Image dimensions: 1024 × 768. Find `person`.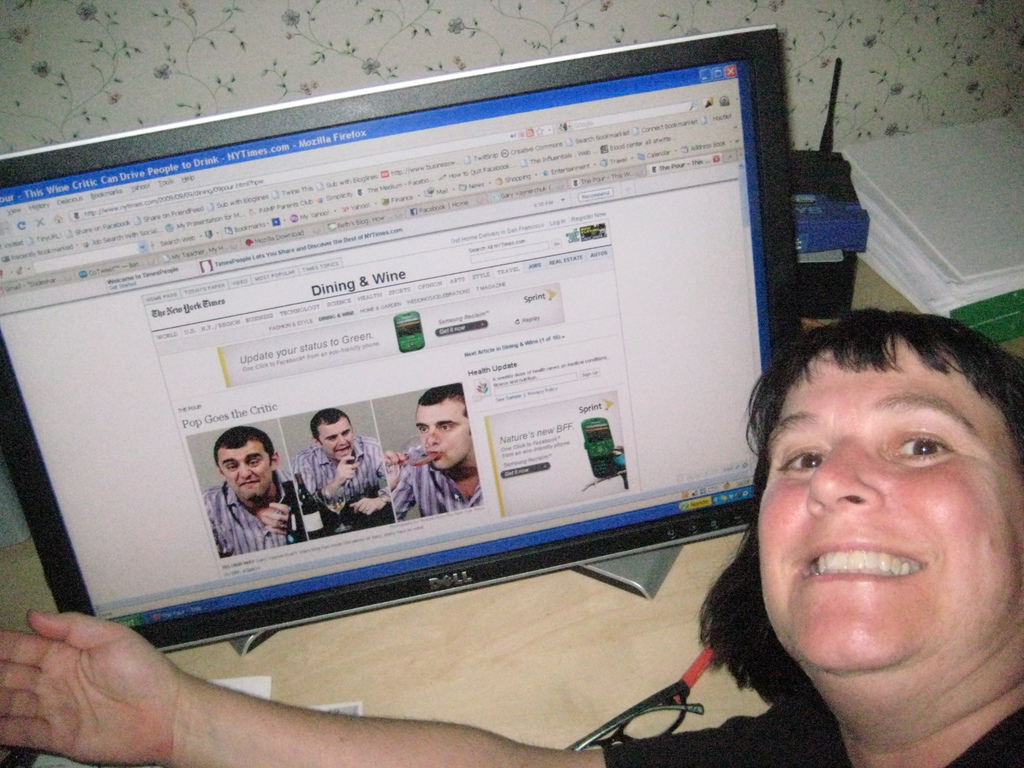
bbox=(382, 385, 483, 519).
